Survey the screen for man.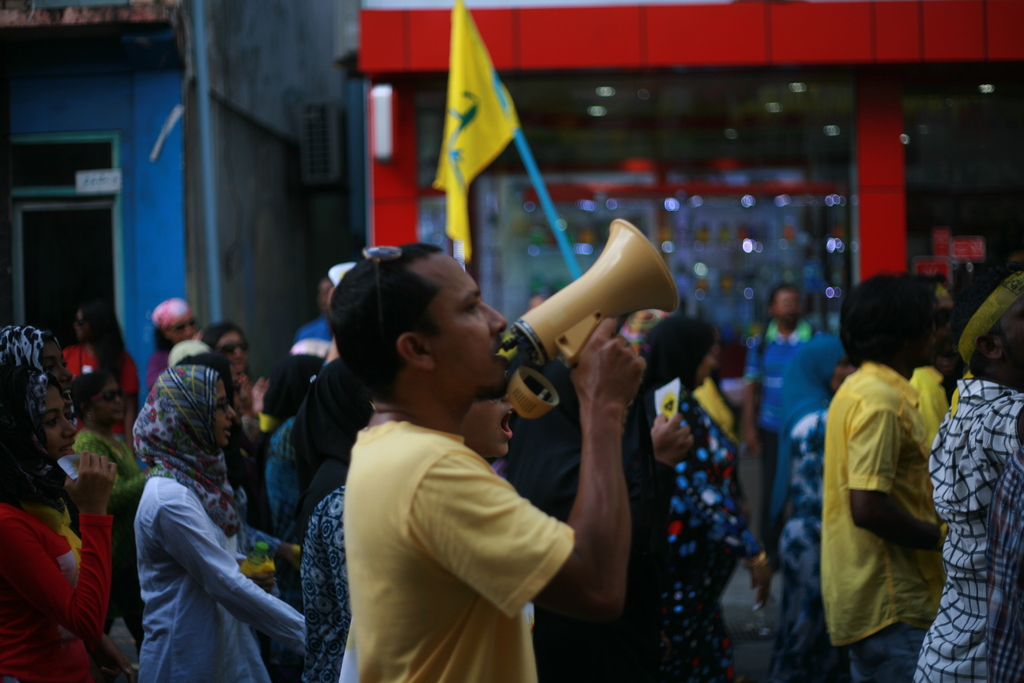
Survey found: {"x1": 908, "y1": 280, "x2": 958, "y2": 450}.
